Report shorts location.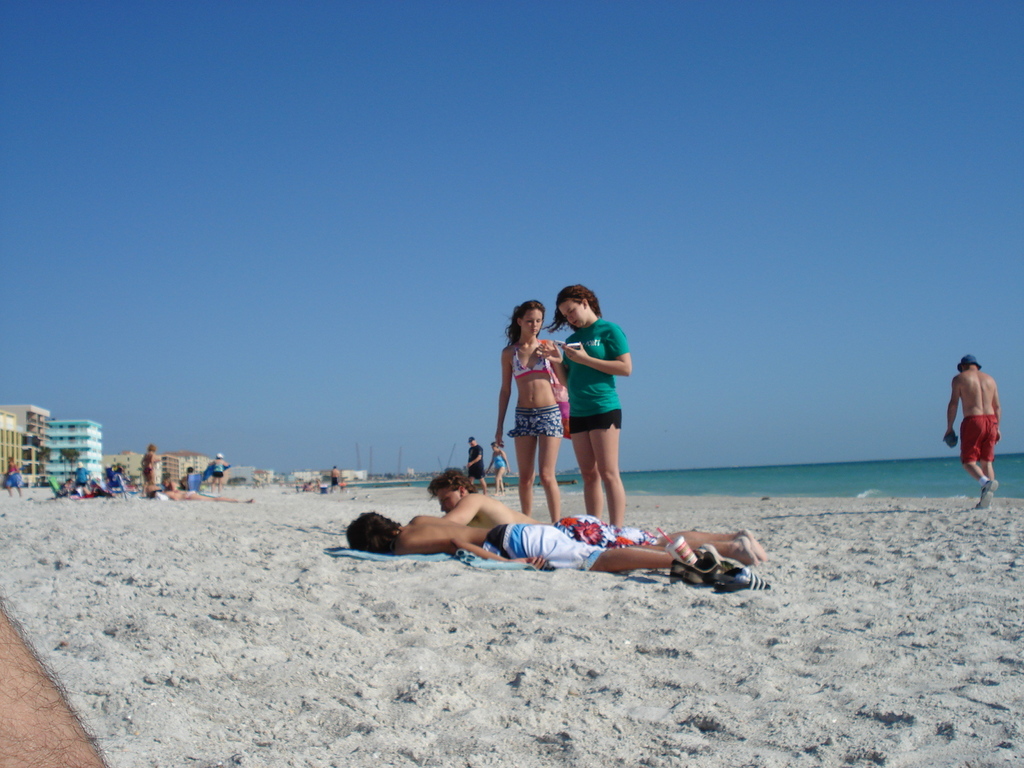
Report: (484, 524, 598, 569).
